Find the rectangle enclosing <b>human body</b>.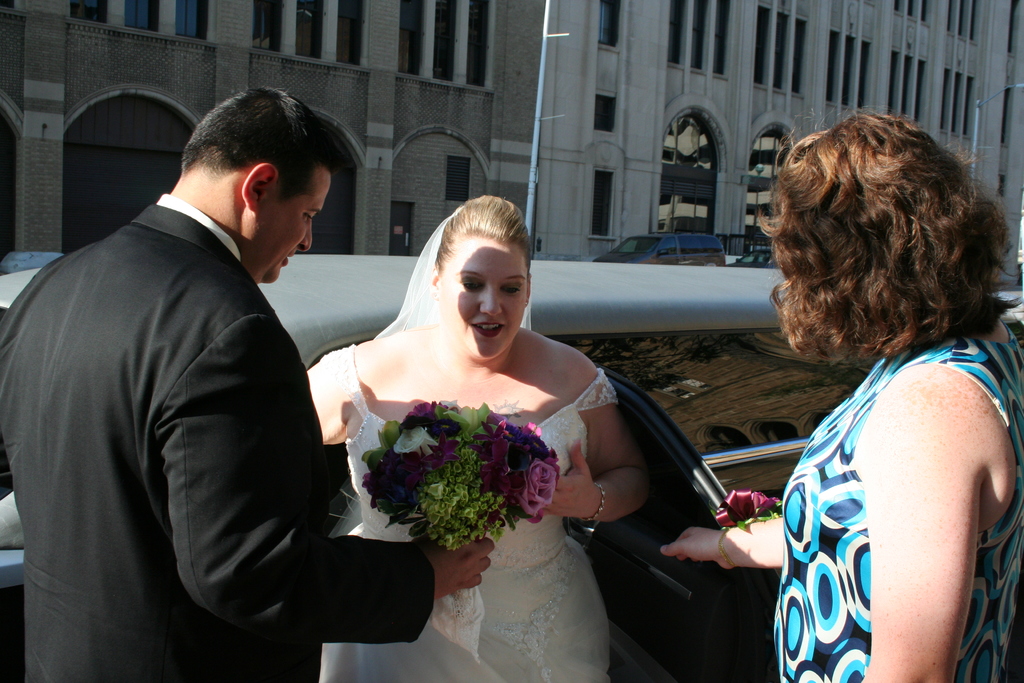
310, 192, 646, 681.
